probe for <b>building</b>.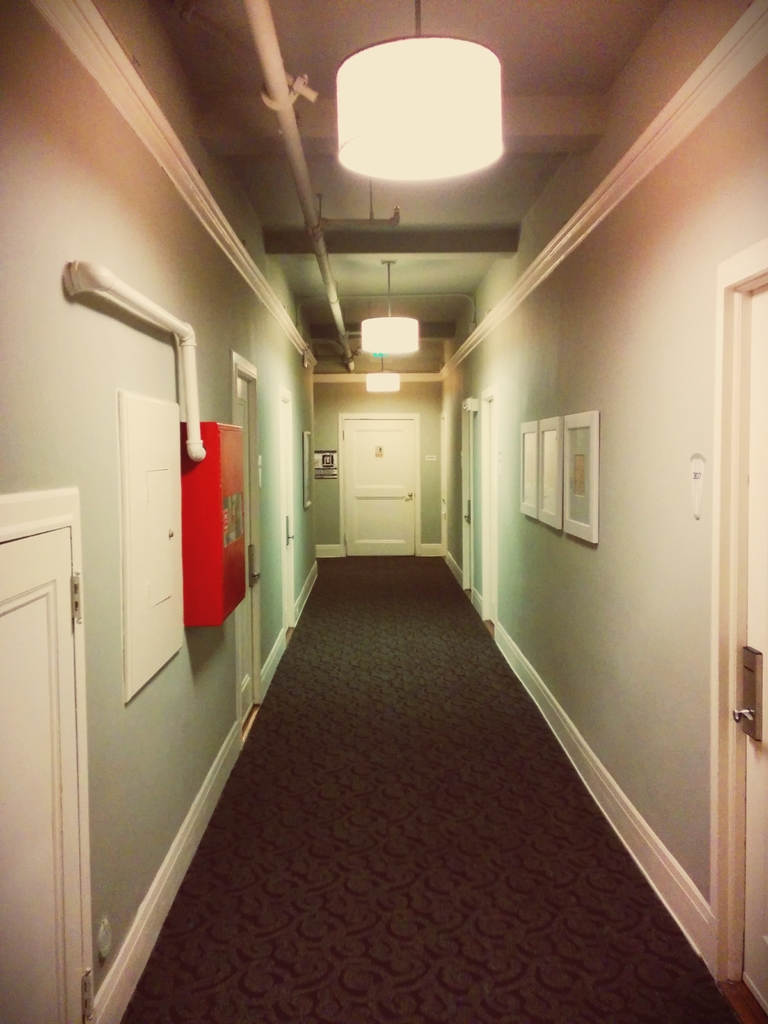
Probe result: <bbox>0, 0, 767, 1023</bbox>.
